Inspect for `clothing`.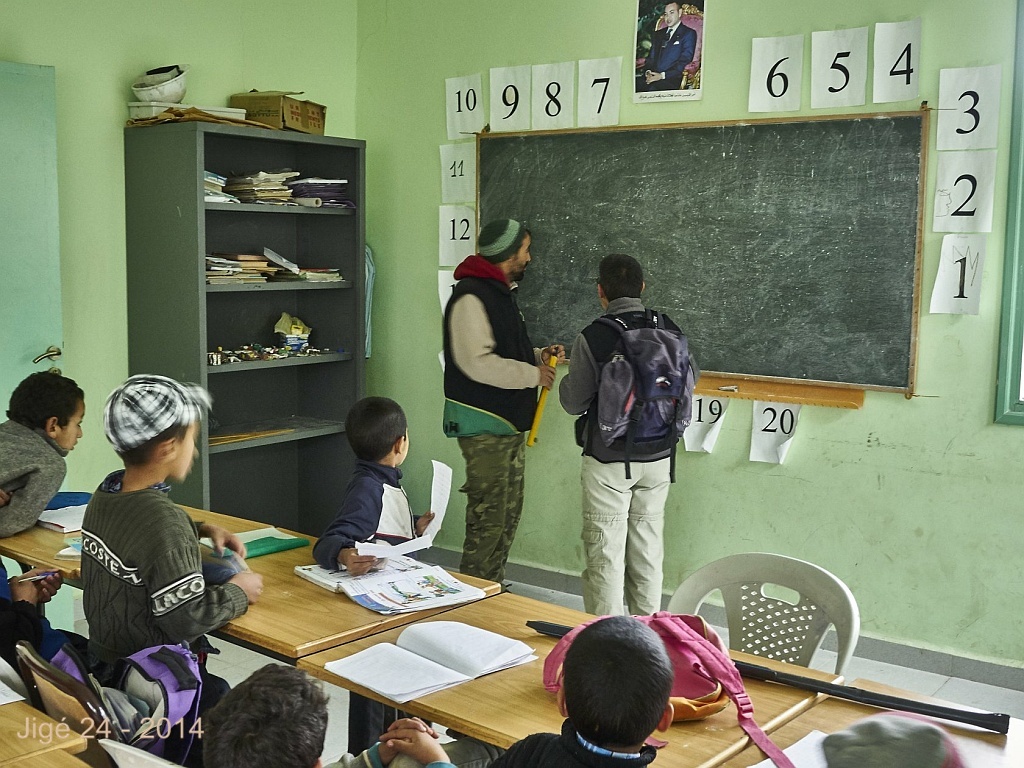
Inspection: <bbox>492, 723, 655, 767</bbox>.
